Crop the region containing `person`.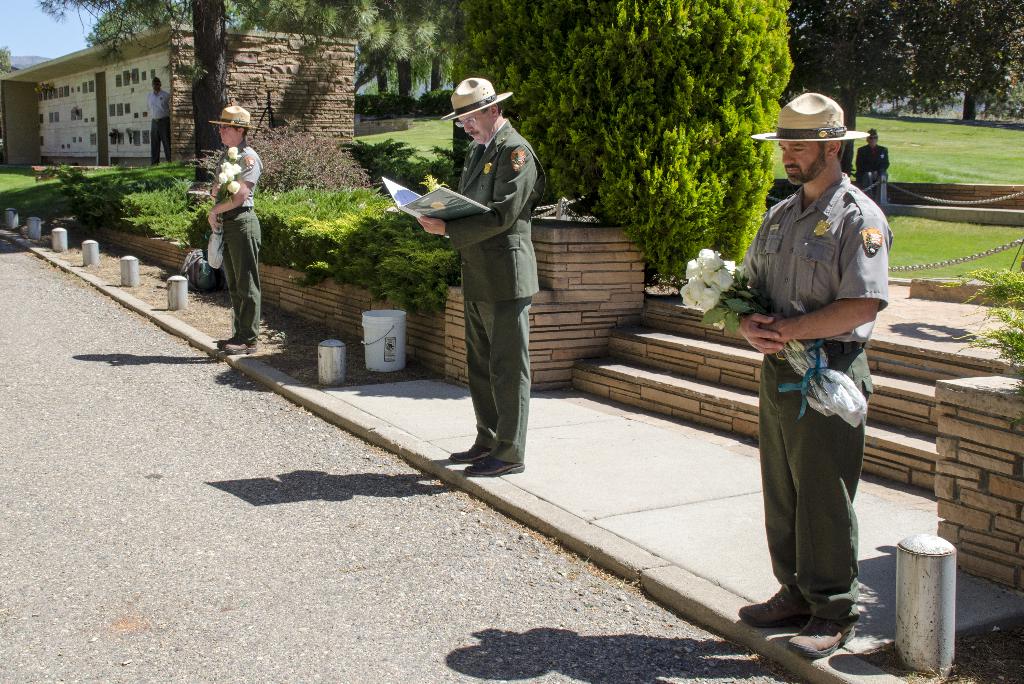
Crop region: Rect(417, 72, 545, 477).
